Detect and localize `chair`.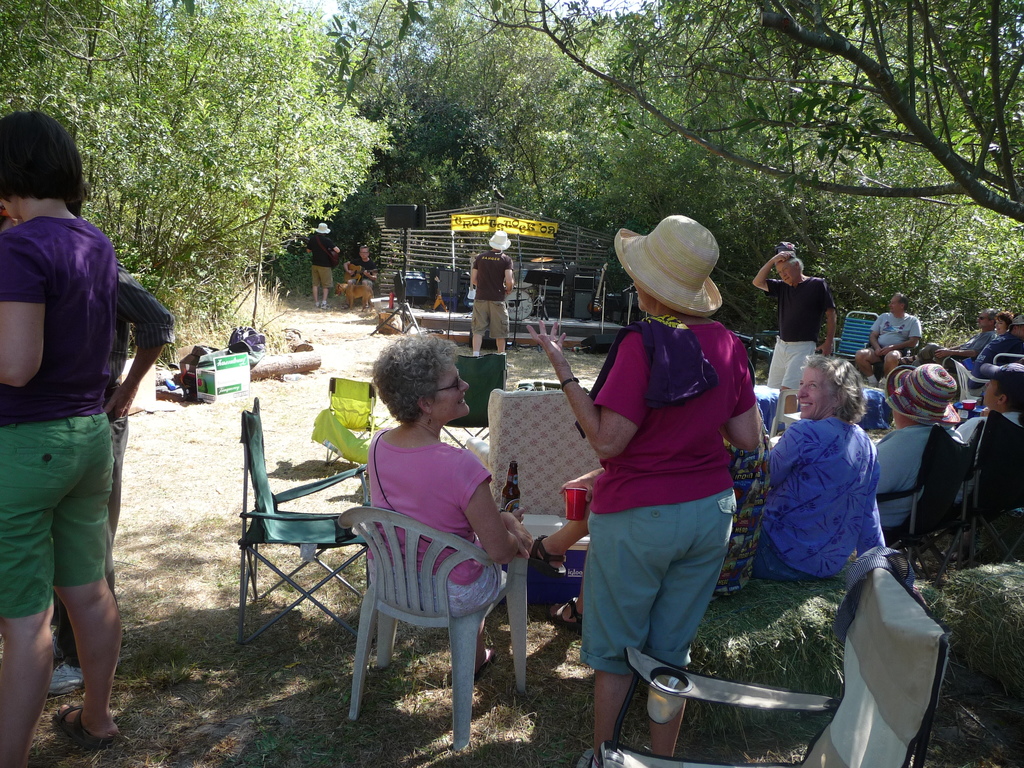
Localized at (452,346,514,444).
